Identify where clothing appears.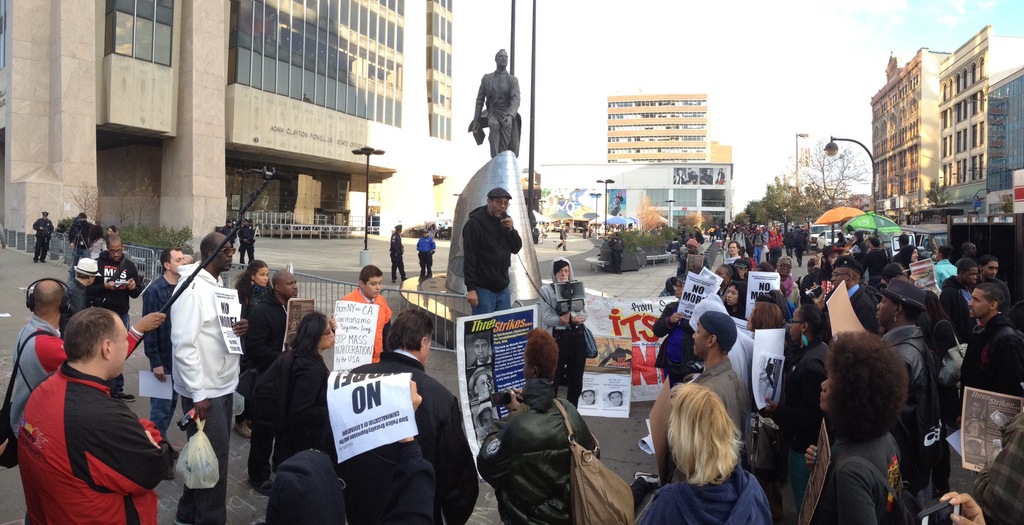
Appears at [849,238,867,257].
